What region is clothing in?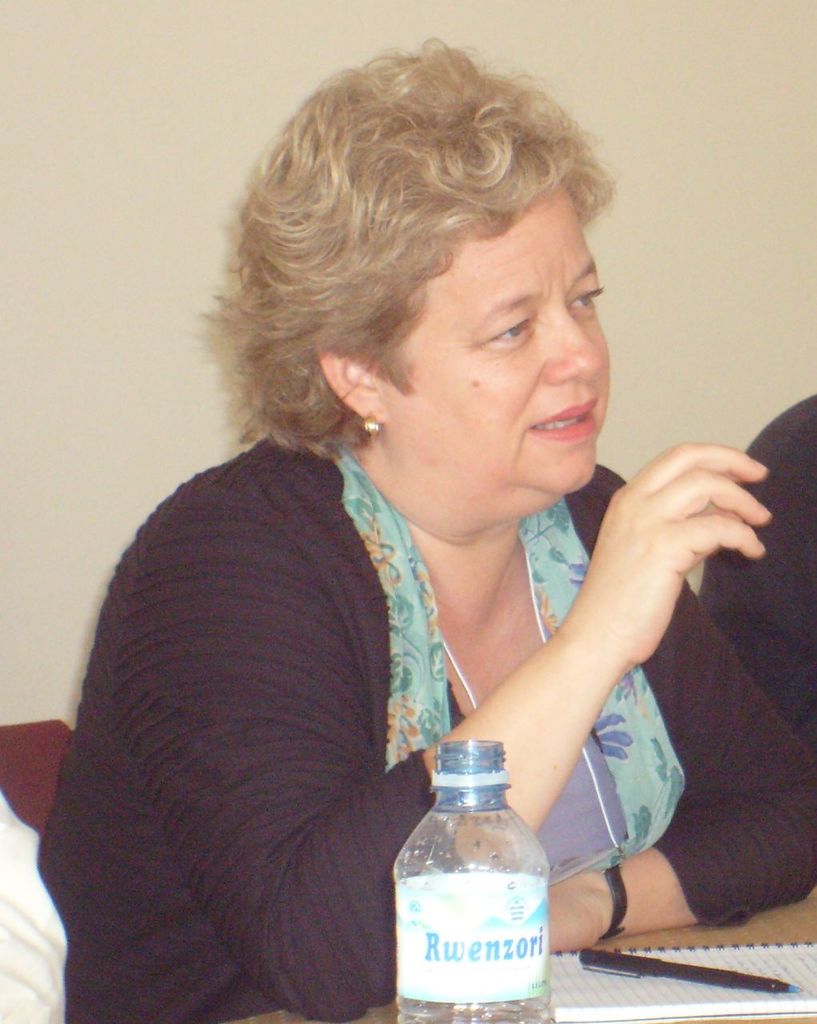
BBox(0, 790, 68, 1023).
